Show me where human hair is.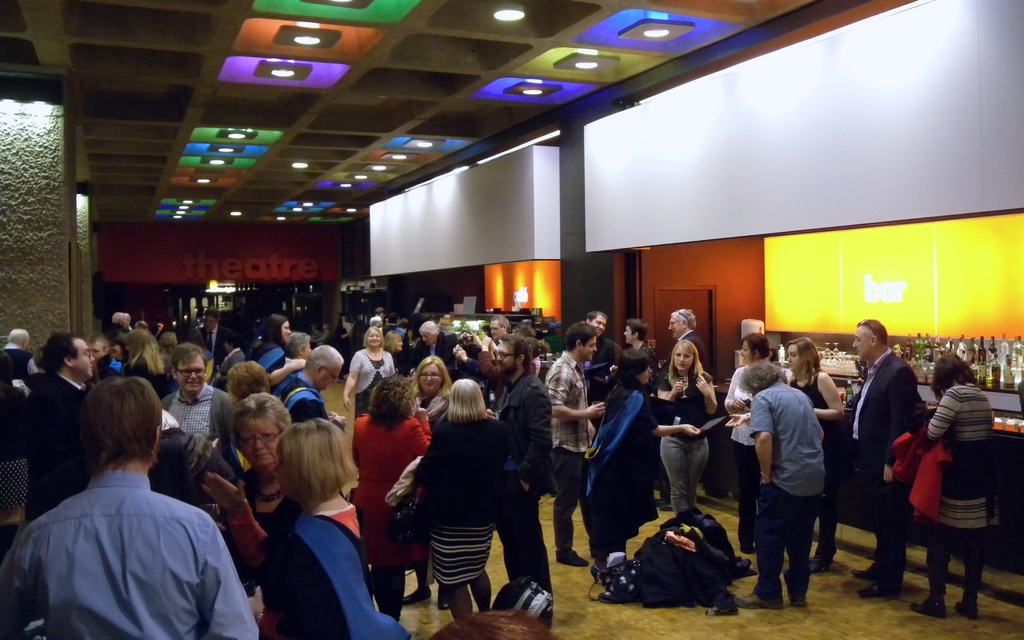
human hair is at bbox=(262, 313, 284, 349).
